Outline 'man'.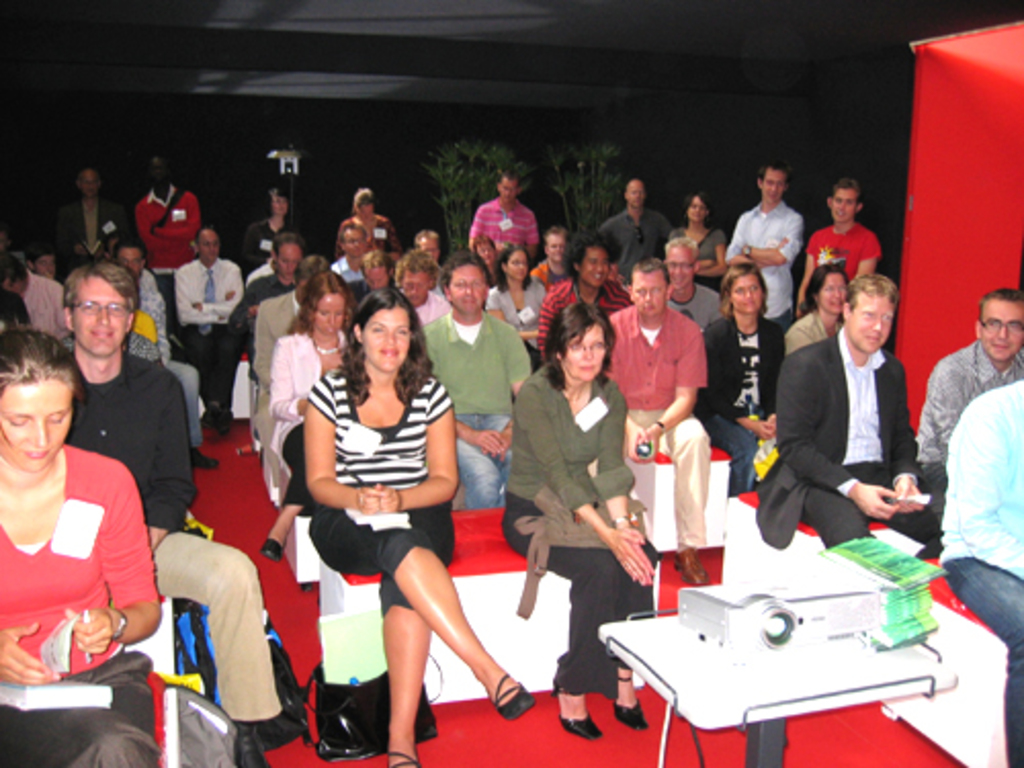
Outline: 233 242 299 332.
